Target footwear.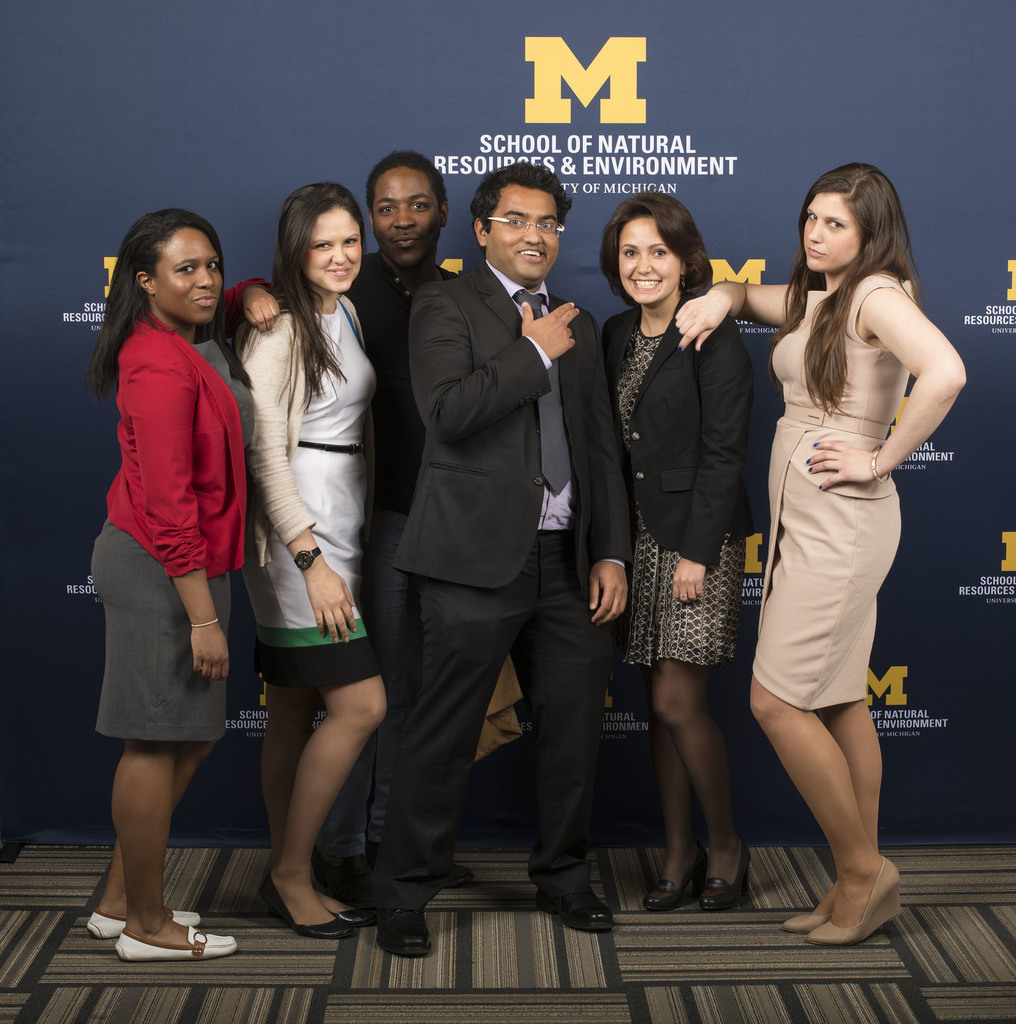
Target region: [805, 853, 908, 951].
